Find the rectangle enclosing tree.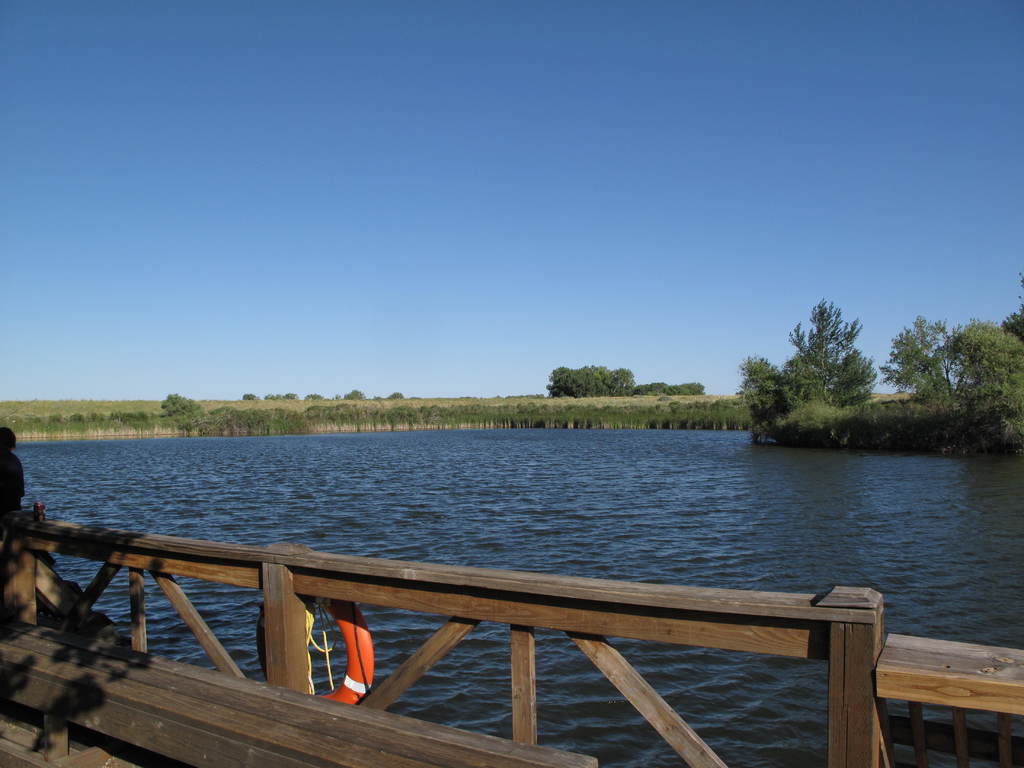
<region>730, 294, 887, 452</region>.
